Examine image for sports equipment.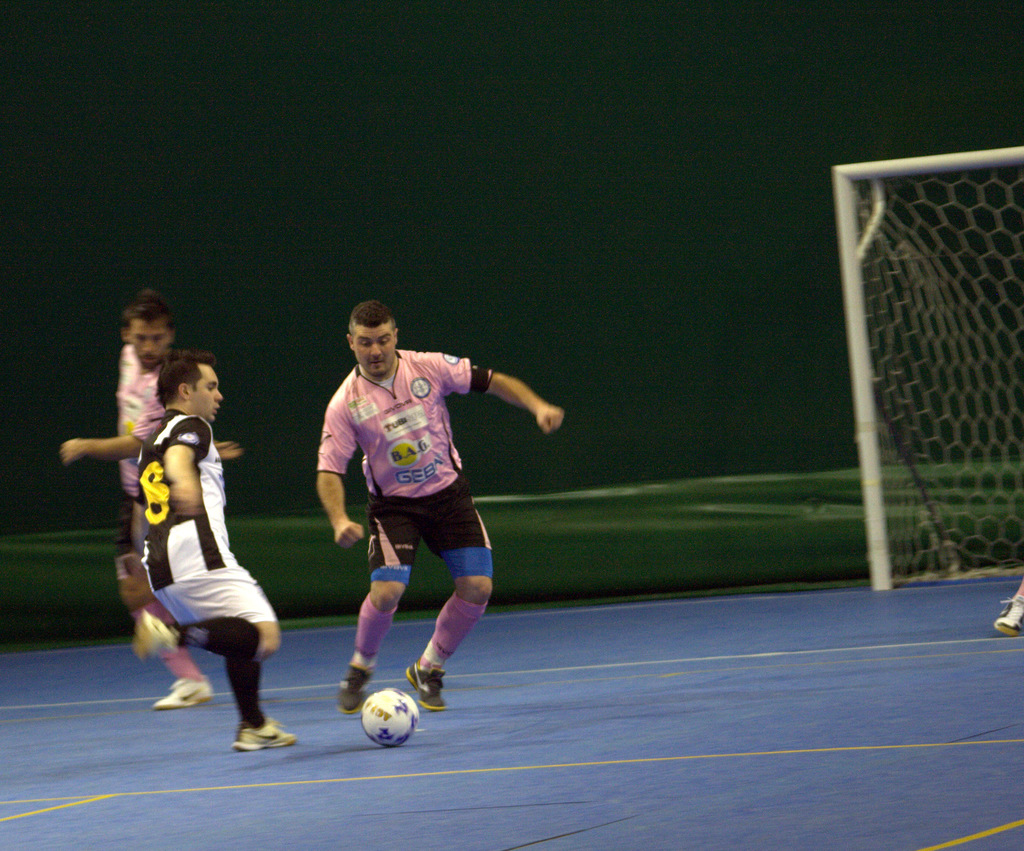
Examination result: [left=153, top=674, right=214, bottom=708].
